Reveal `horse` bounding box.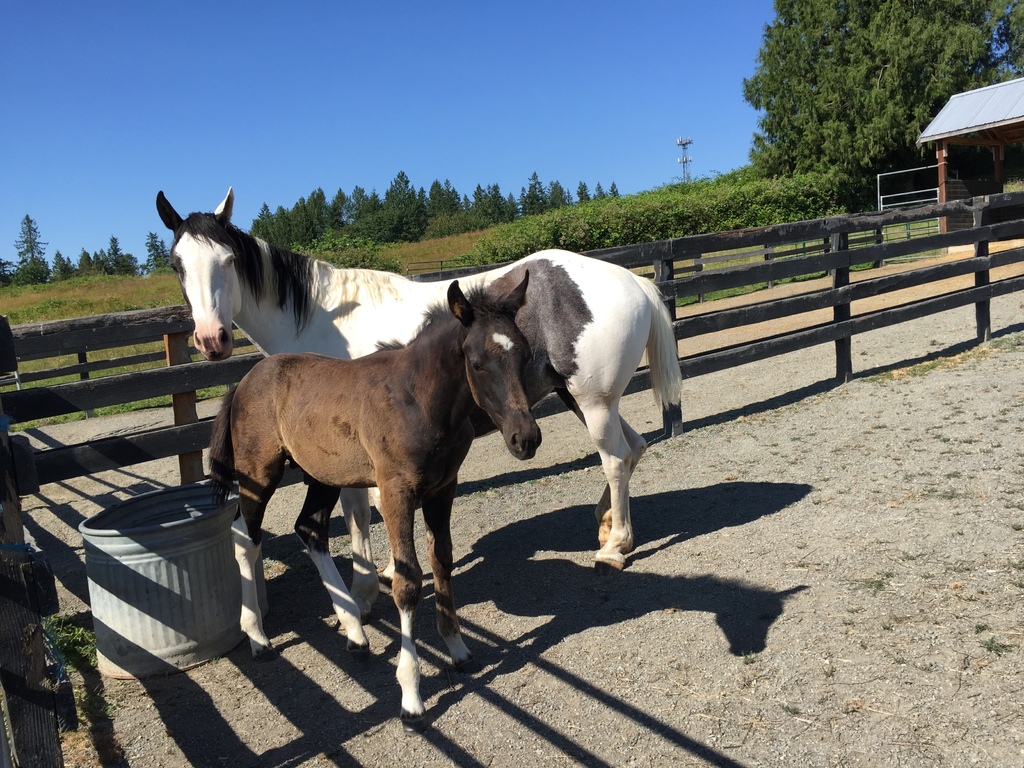
Revealed: select_region(205, 271, 535, 746).
